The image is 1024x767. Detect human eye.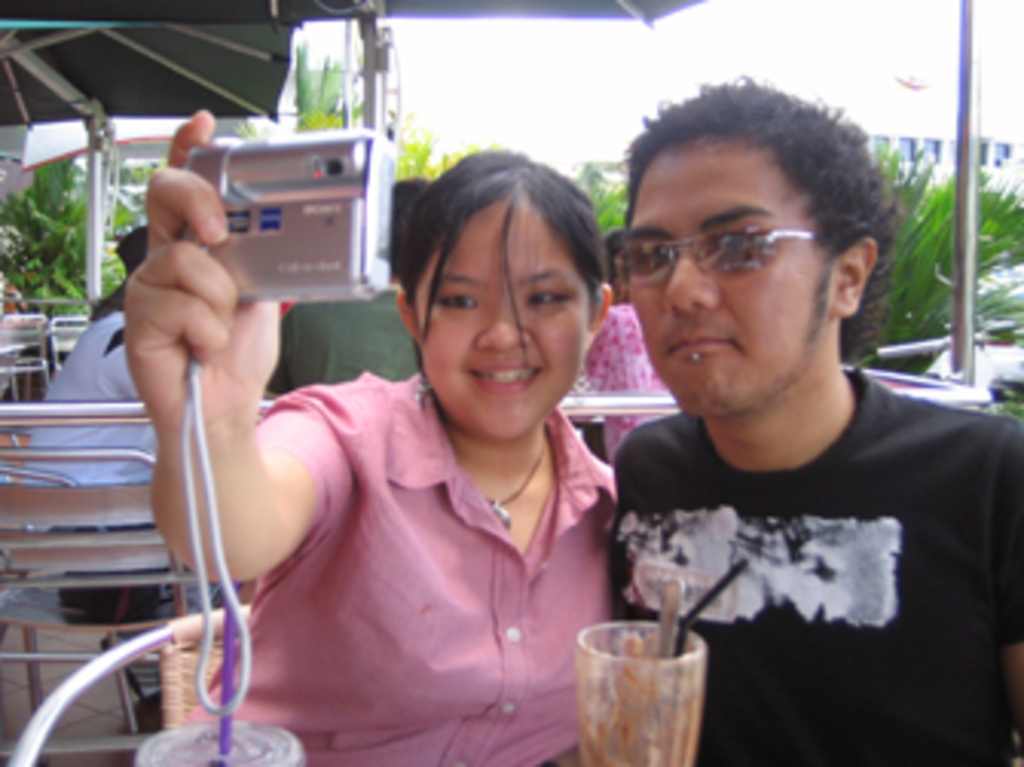
Detection: {"left": 529, "top": 281, "right": 578, "bottom": 315}.
